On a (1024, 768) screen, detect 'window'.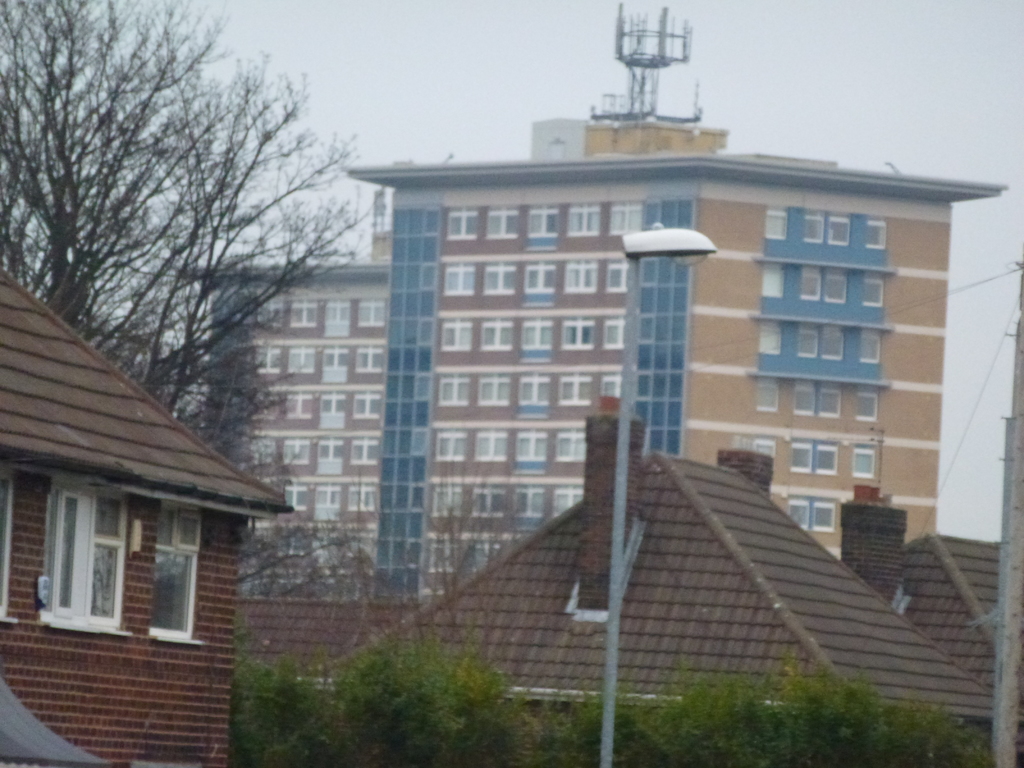
289:352:314:373.
